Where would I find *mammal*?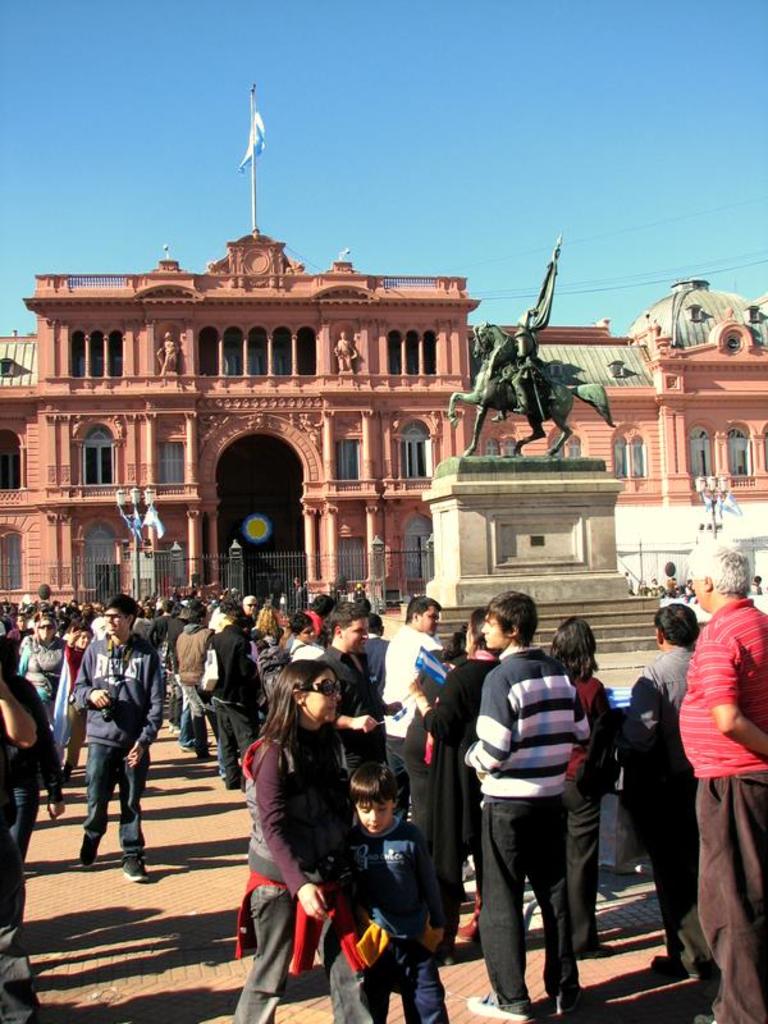
At detection(552, 616, 620, 964).
